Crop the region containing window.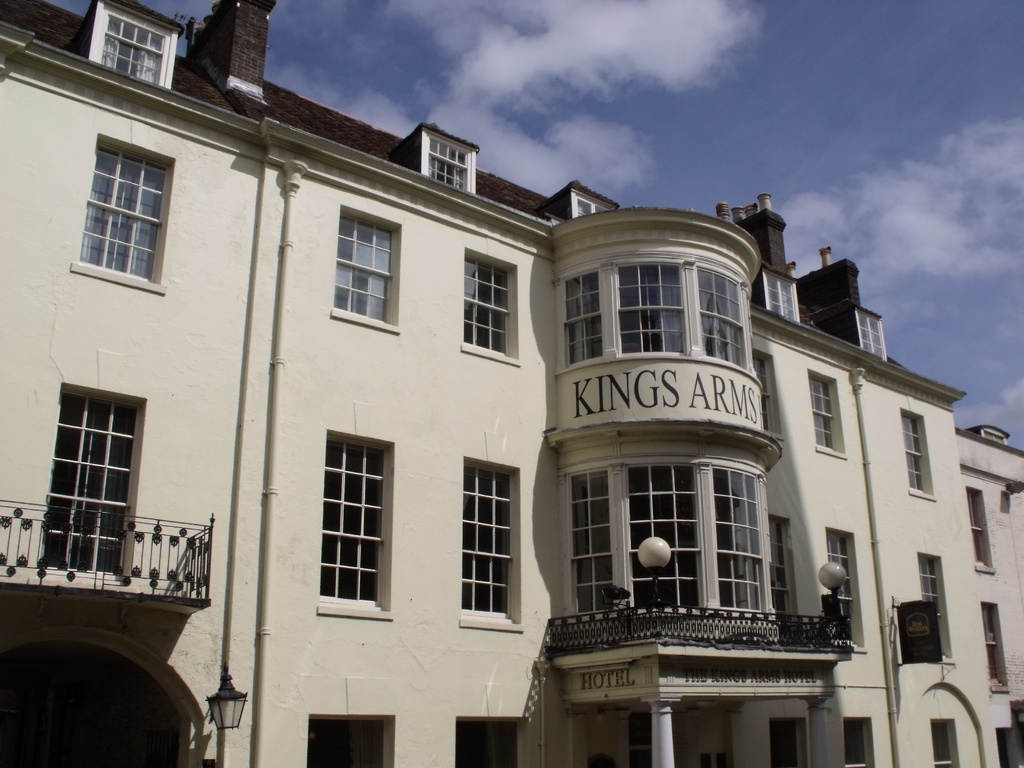
Crop region: bbox(40, 399, 141, 579).
